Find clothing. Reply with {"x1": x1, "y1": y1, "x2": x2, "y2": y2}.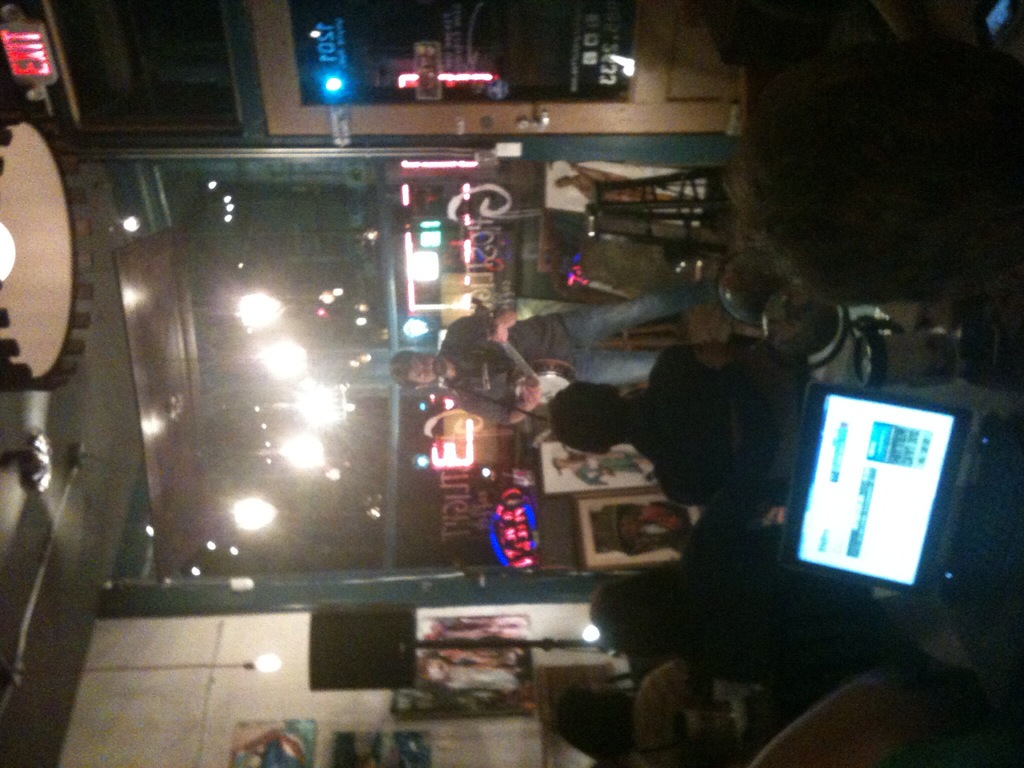
{"x1": 443, "y1": 285, "x2": 709, "y2": 426}.
